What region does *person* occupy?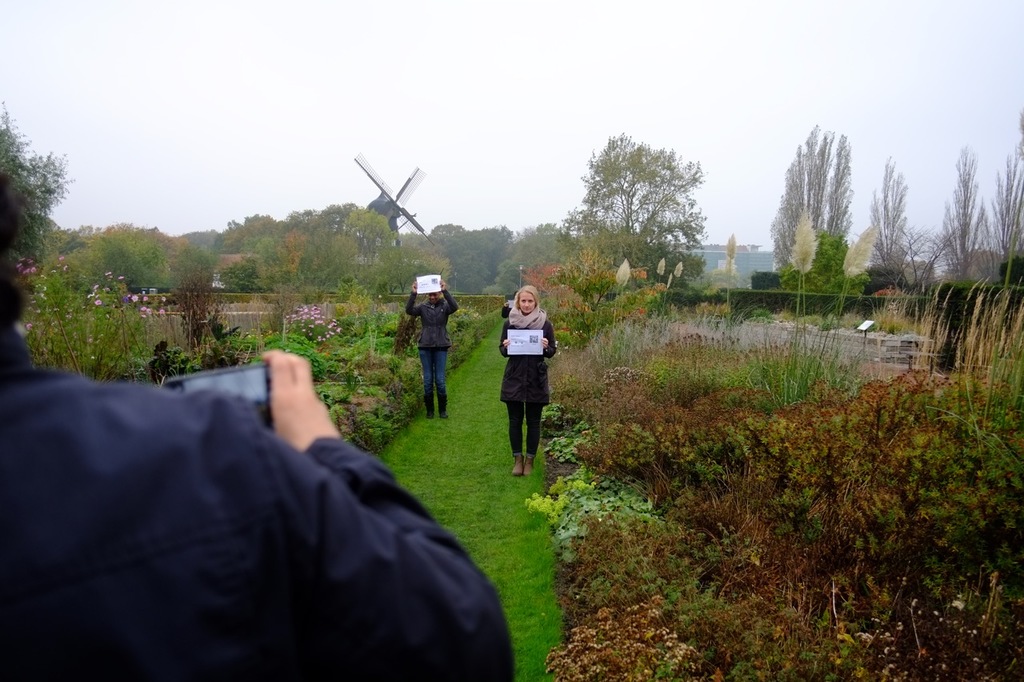
402,273,461,421.
